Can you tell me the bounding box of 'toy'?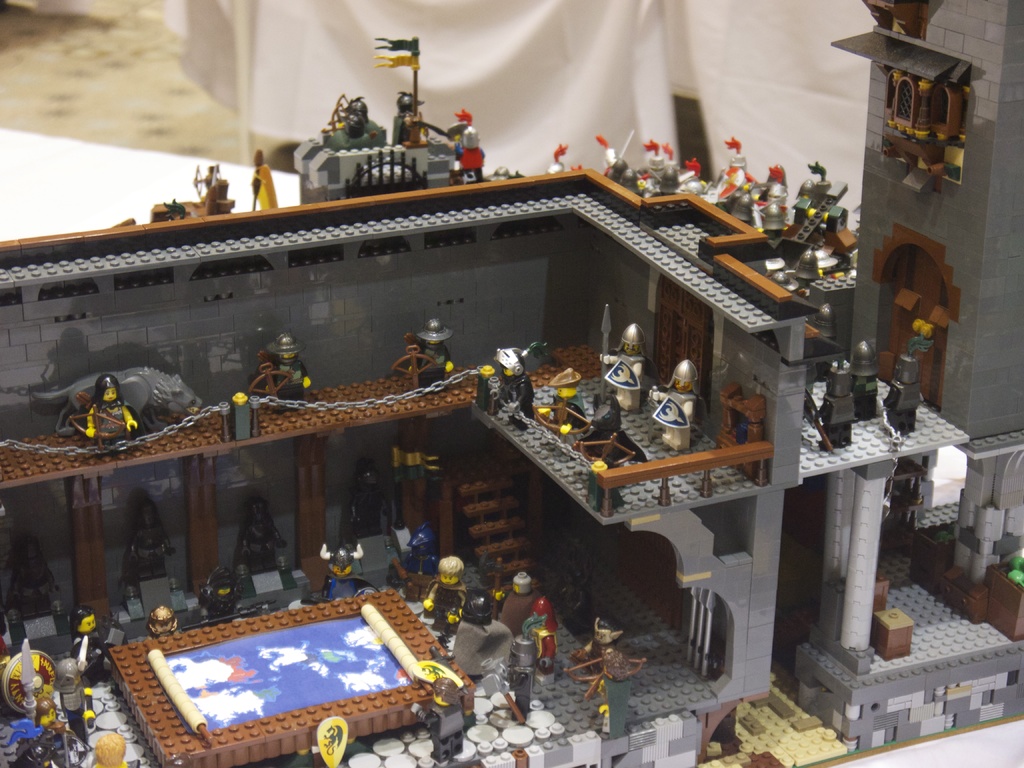
l=596, t=301, r=652, b=406.
